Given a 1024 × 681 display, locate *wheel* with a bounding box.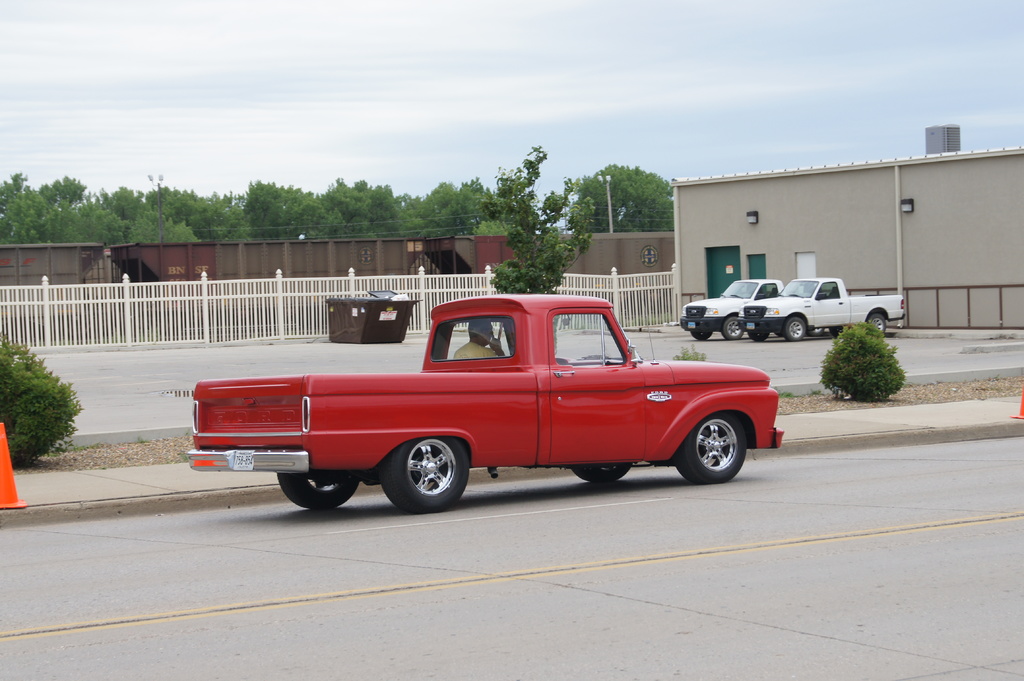
Located: left=750, top=324, right=772, bottom=342.
